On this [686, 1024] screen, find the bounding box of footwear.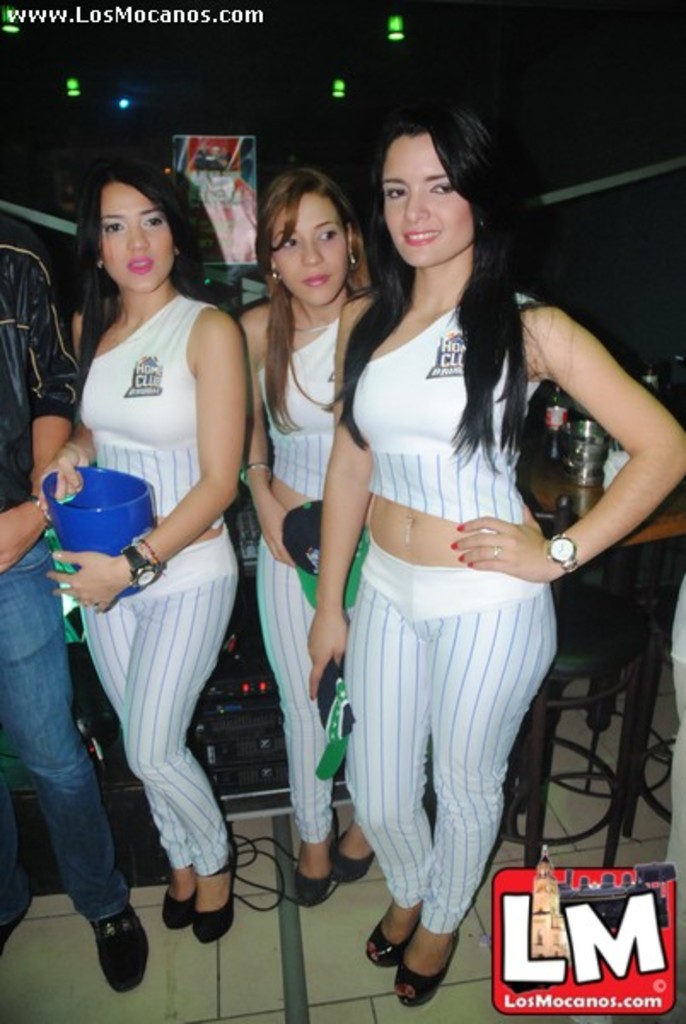
Bounding box: Rect(290, 817, 341, 905).
